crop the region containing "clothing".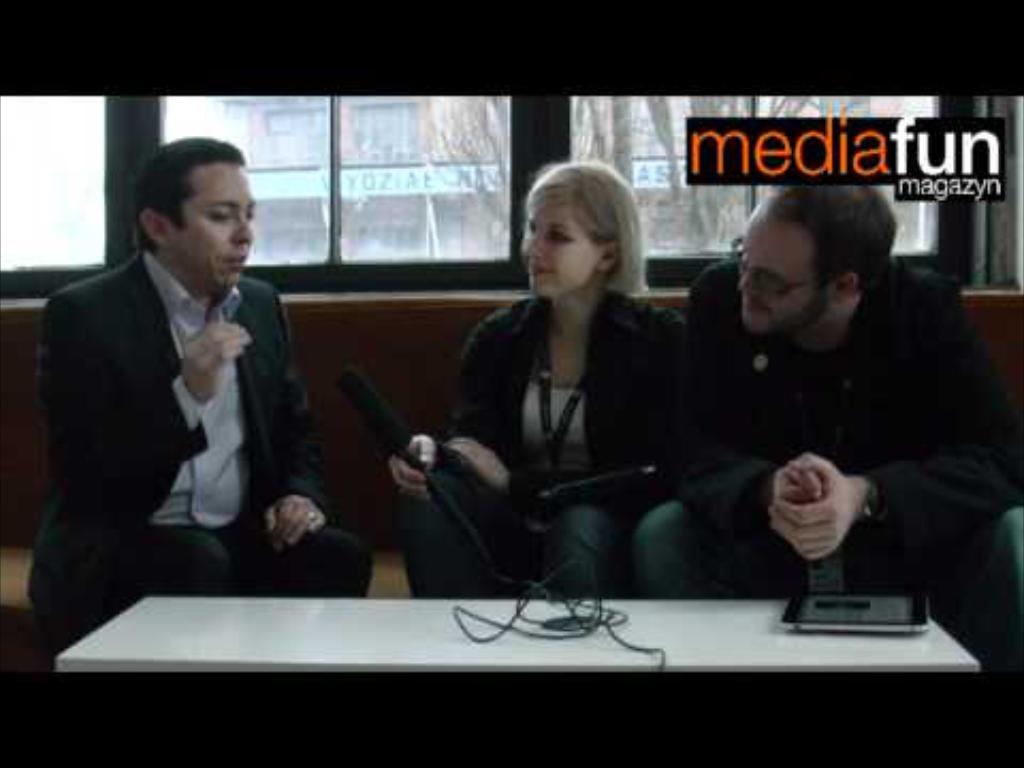
Crop region: x1=642, y1=250, x2=1018, y2=649.
